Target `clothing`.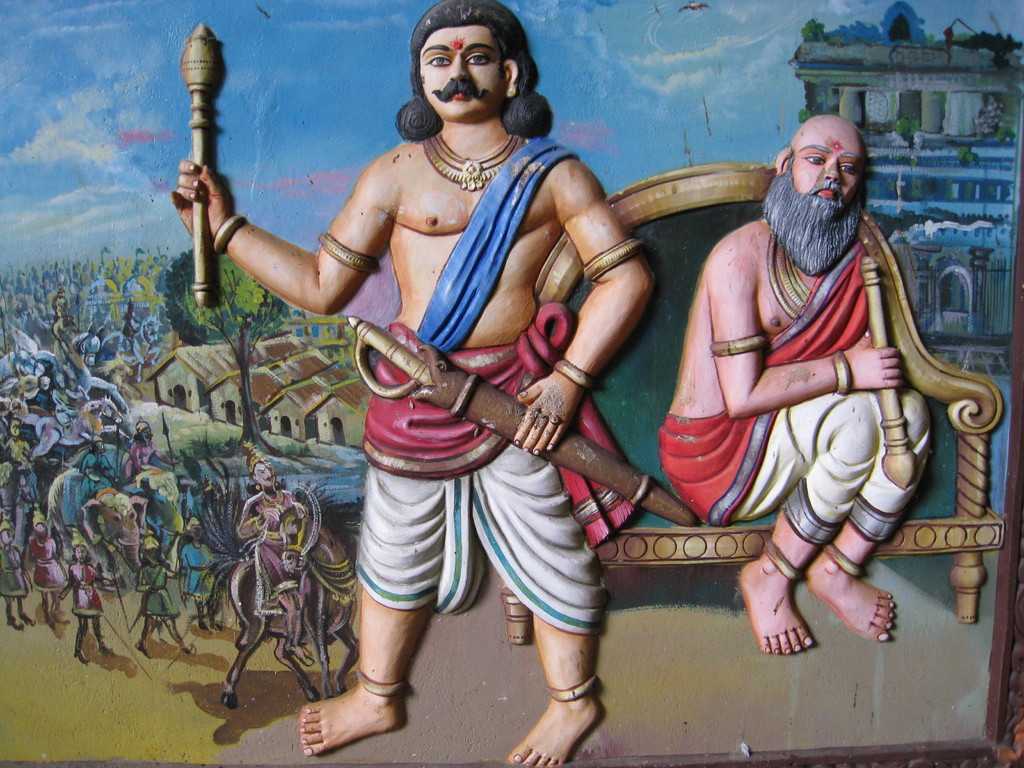
Target region: bbox=(81, 451, 115, 495).
